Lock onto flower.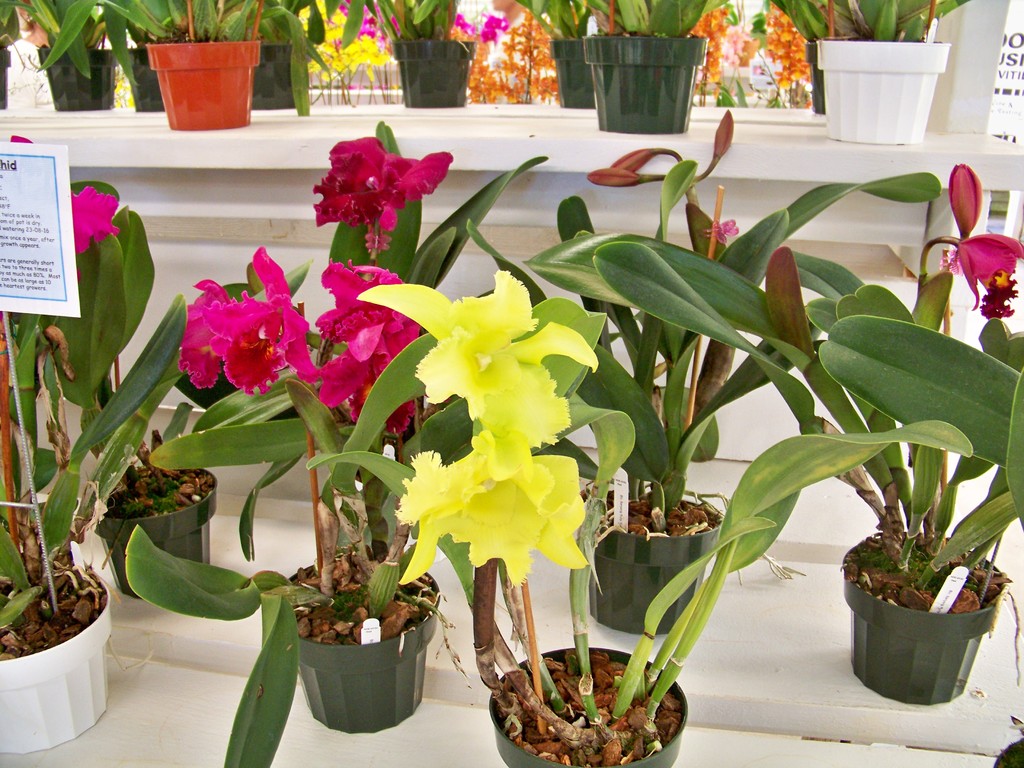
Locked: 612 149 656 173.
